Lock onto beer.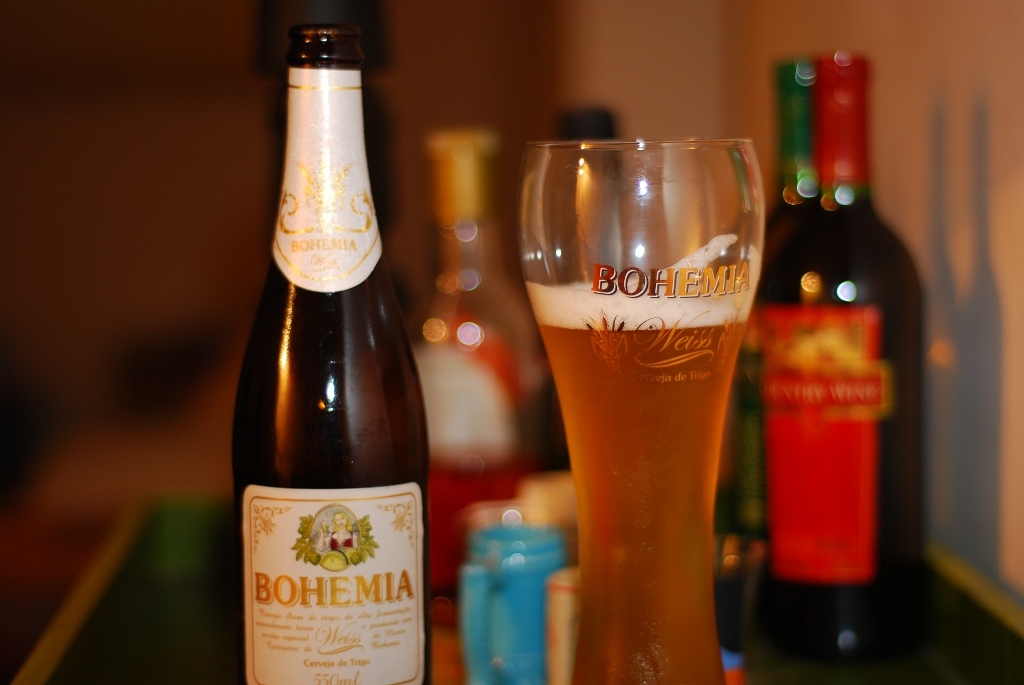
Locked: Rect(745, 43, 950, 684).
